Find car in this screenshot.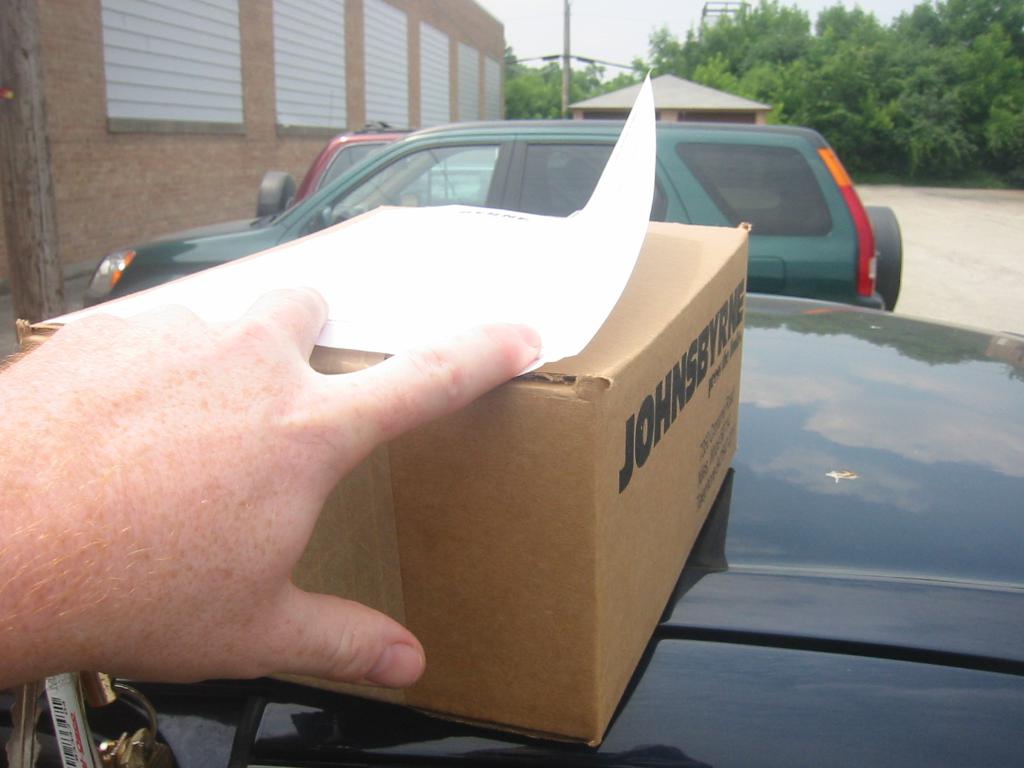
The bounding box for car is pyautogui.locateOnScreen(79, 121, 902, 317).
